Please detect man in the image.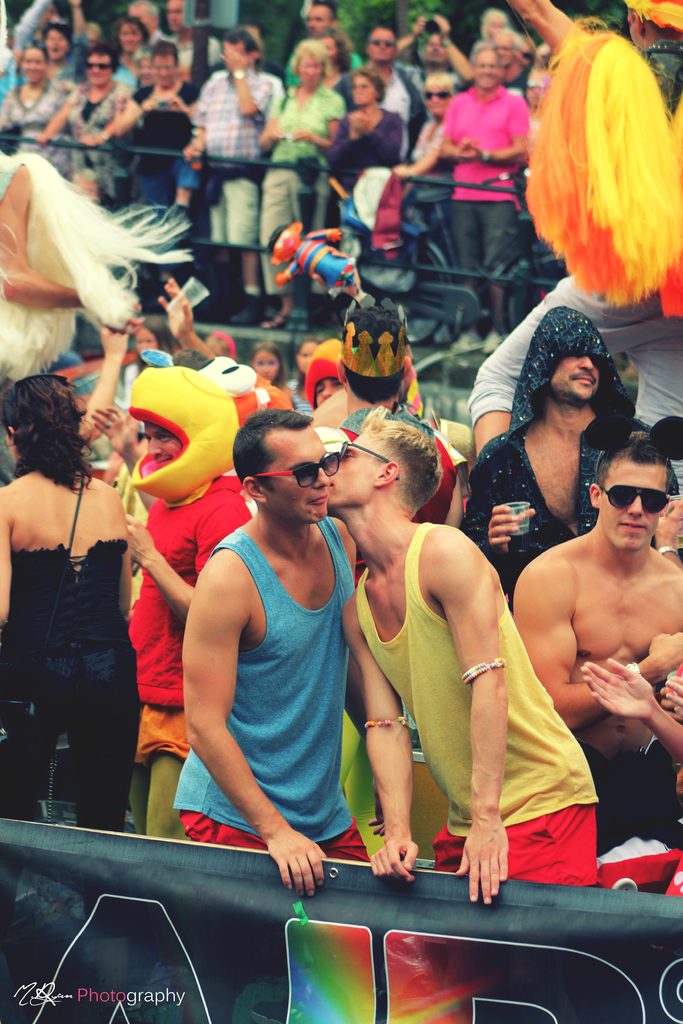
box=[128, 0, 193, 99].
